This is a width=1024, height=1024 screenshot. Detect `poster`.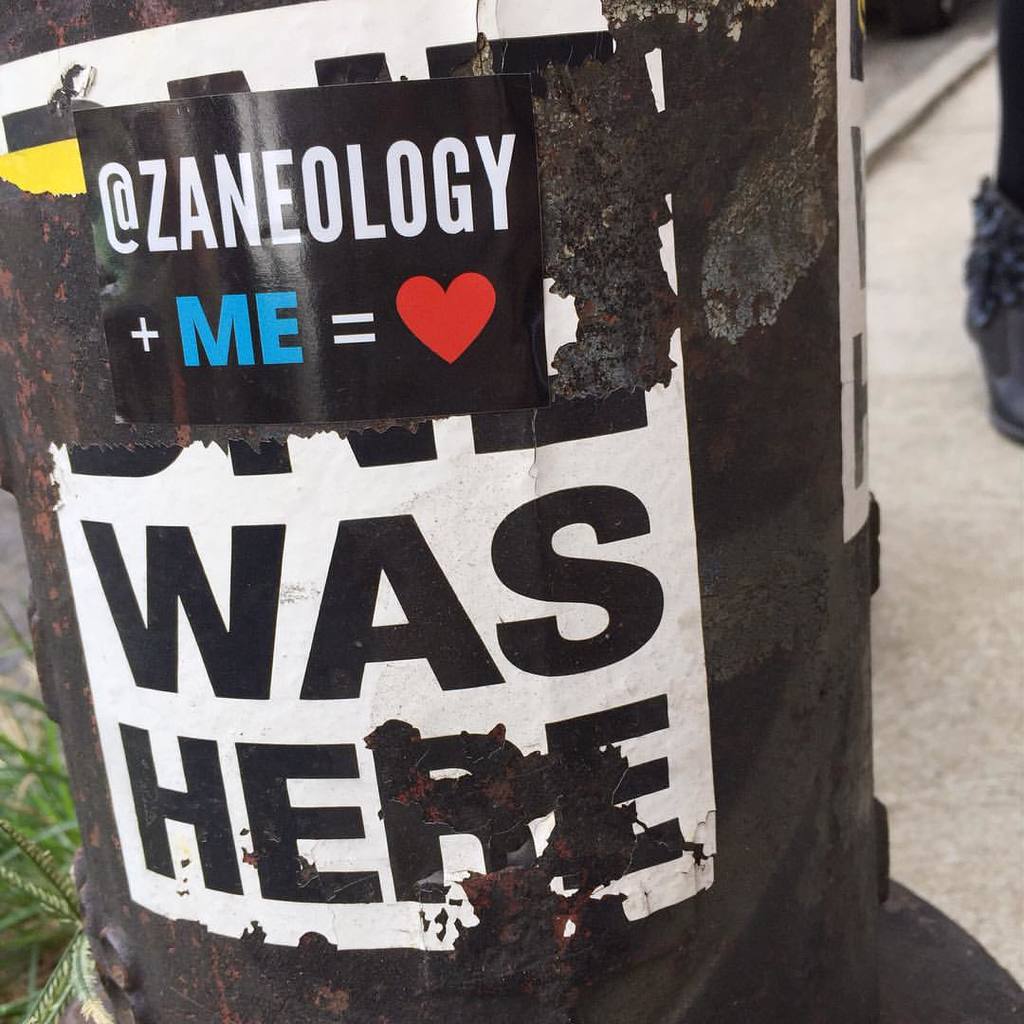
{"x1": 71, "y1": 74, "x2": 543, "y2": 419}.
